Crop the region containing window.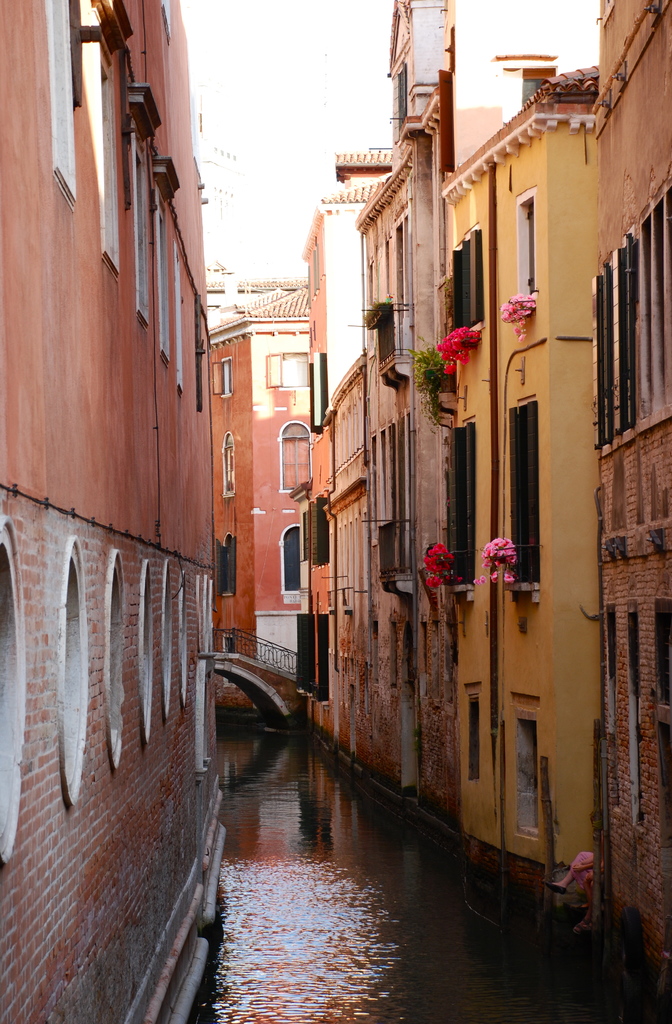
Crop region: [x1=500, y1=189, x2=541, y2=326].
